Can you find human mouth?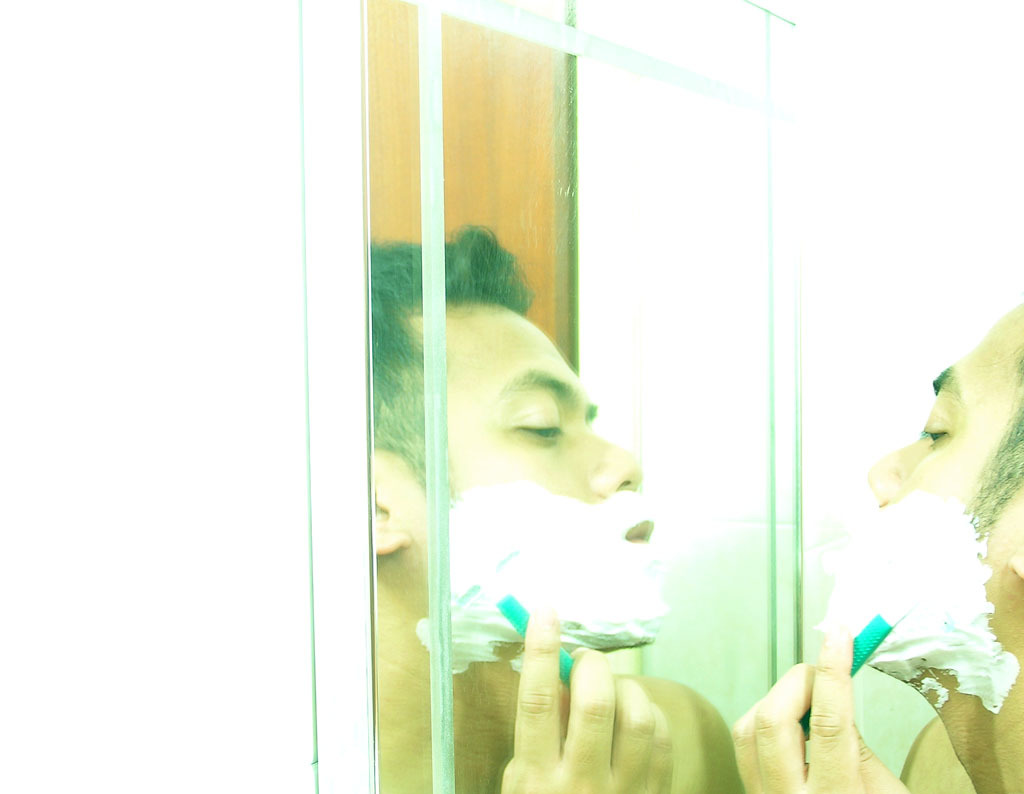
Yes, bounding box: <box>629,525,653,543</box>.
